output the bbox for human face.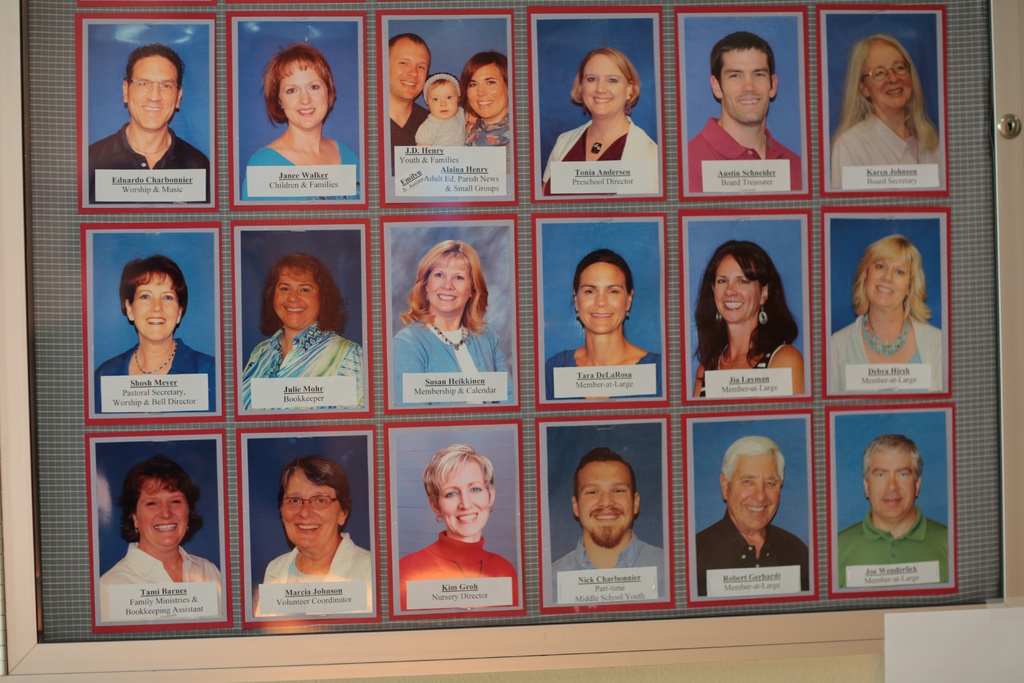
crop(860, 35, 911, 105).
